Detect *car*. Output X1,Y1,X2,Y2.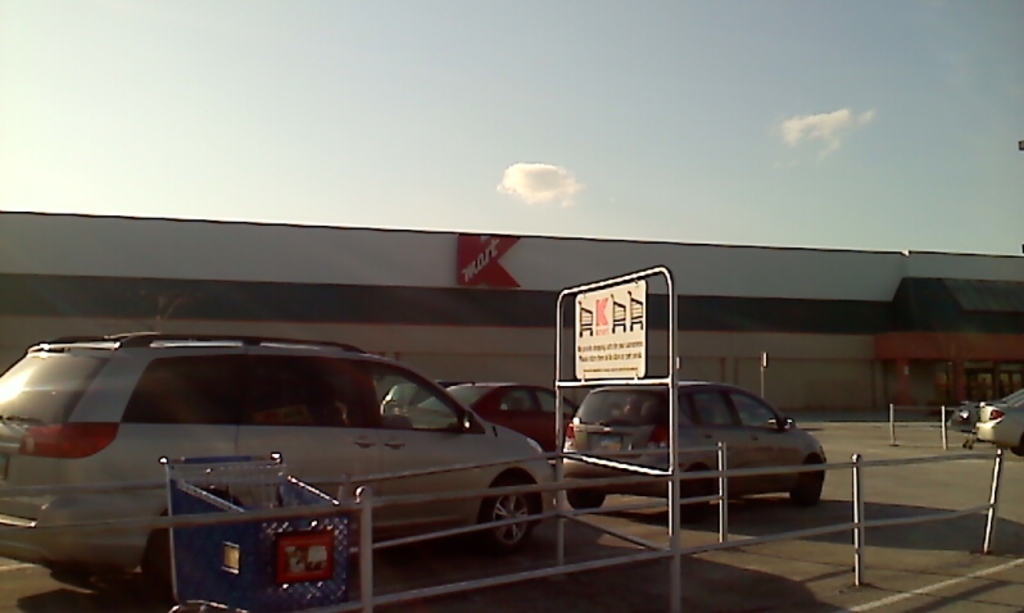
15,339,563,604.
